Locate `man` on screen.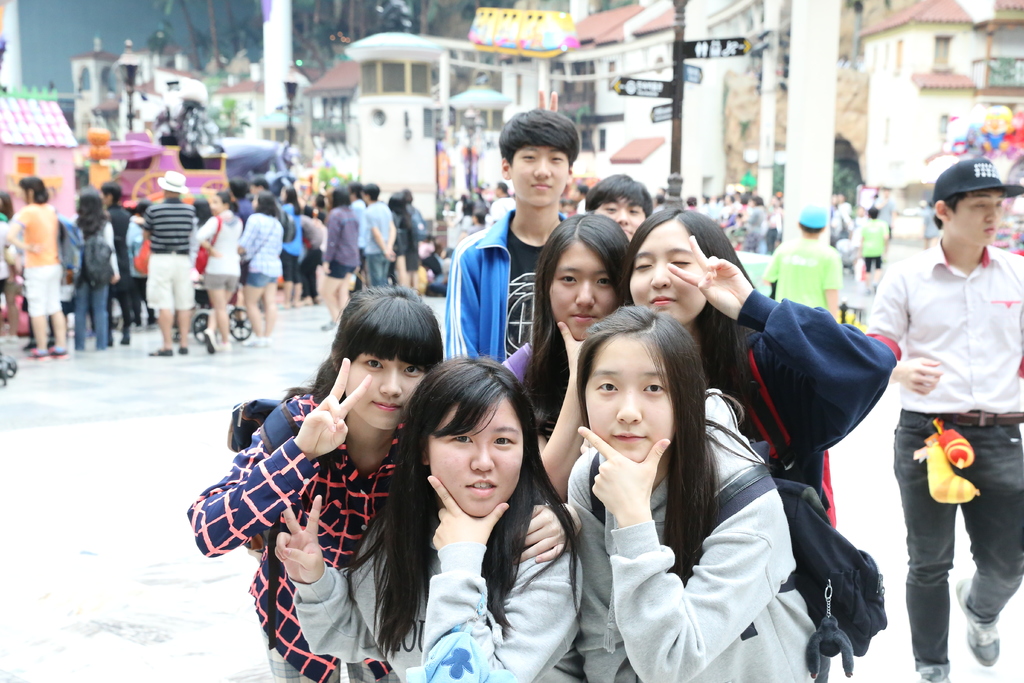
On screen at (538, 90, 650, 241).
